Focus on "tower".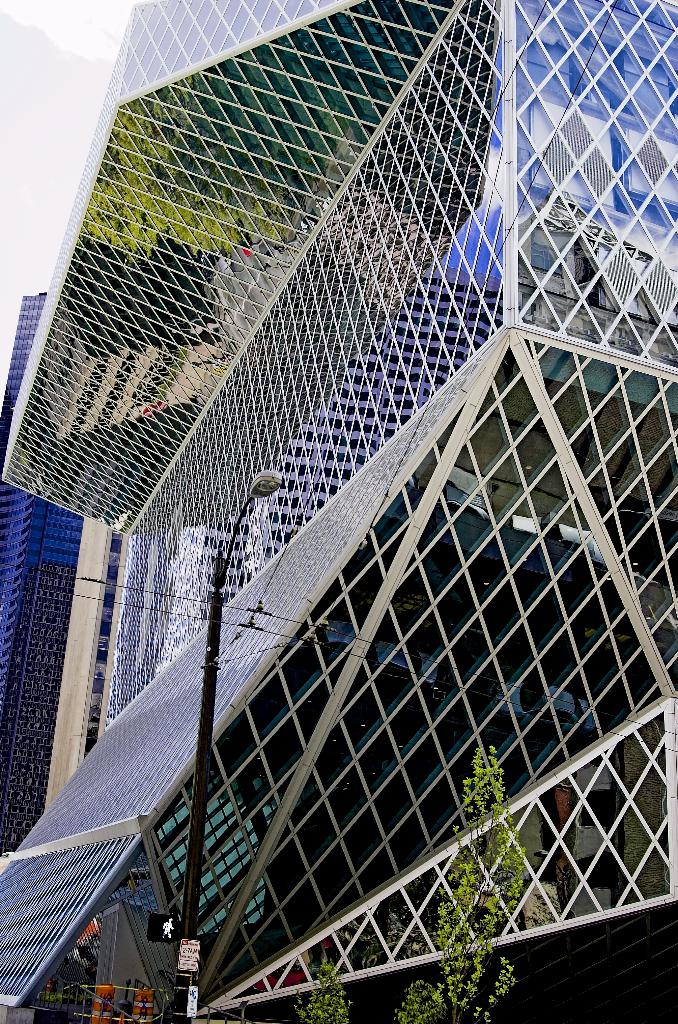
Focused at crop(15, 0, 654, 1023).
